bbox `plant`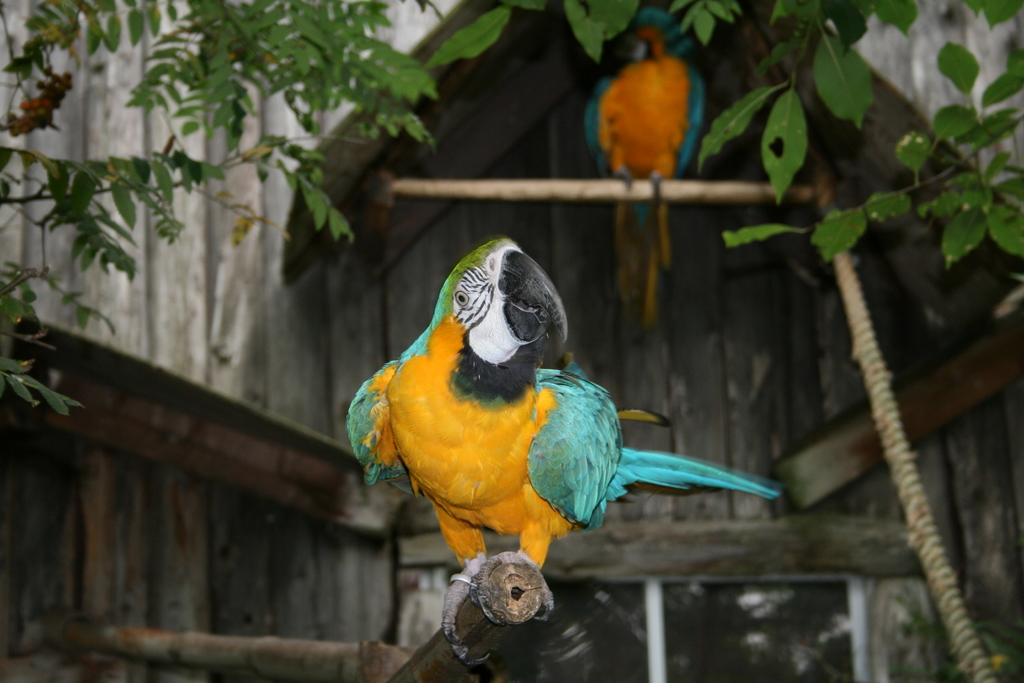
419 3 1023 267
